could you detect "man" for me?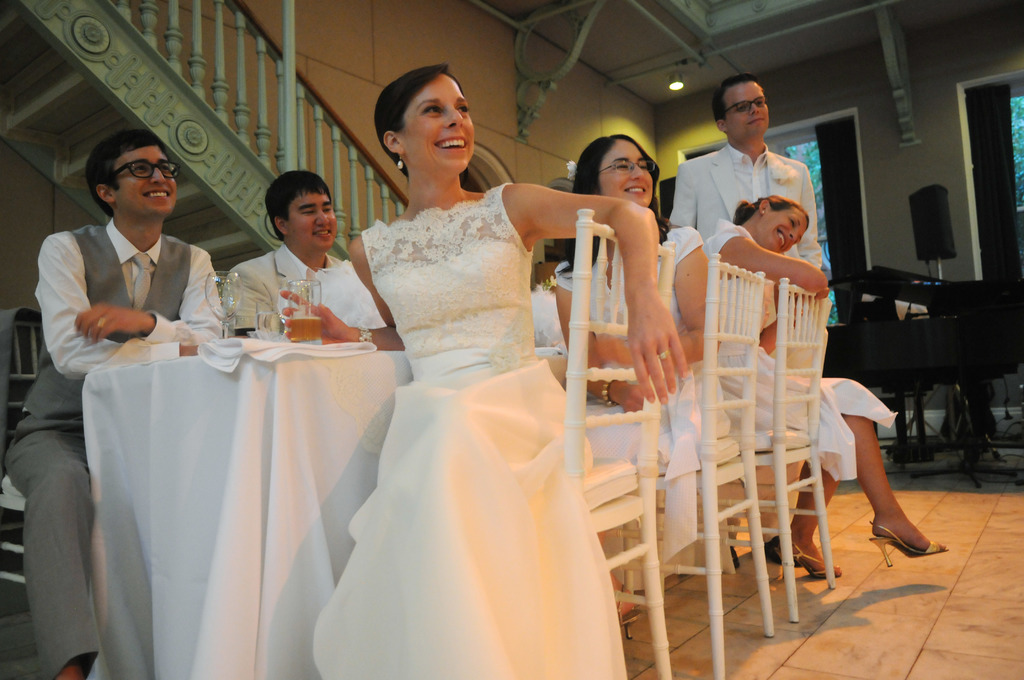
Detection result: pyautogui.locateOnScreen(16, 104, 264, 655).
